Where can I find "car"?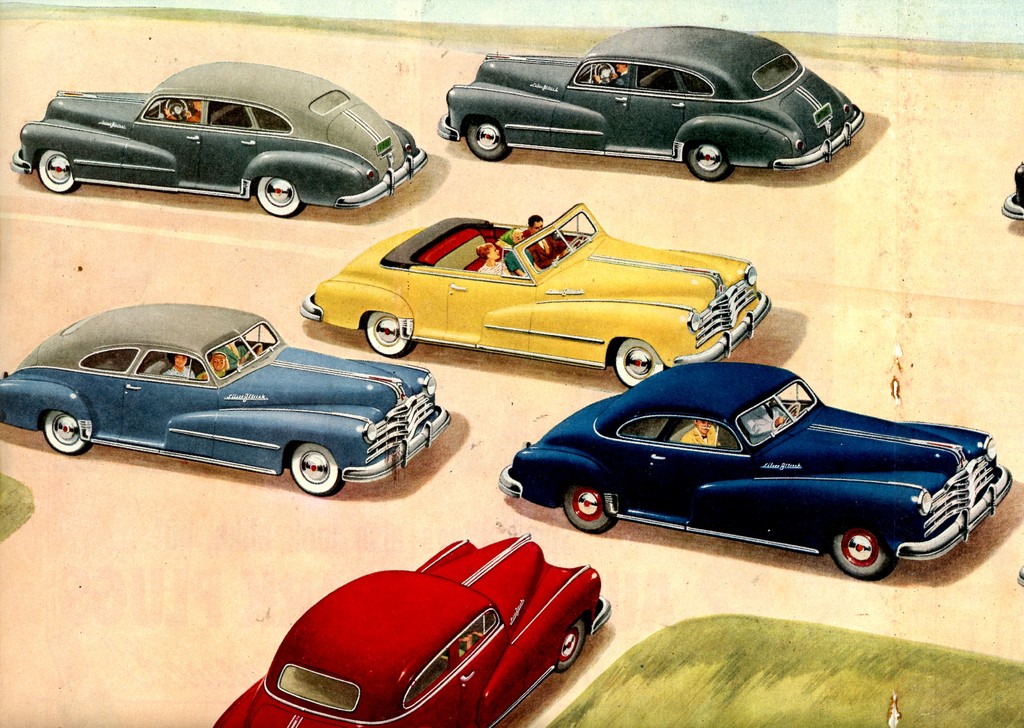
You can find it at x1=520, y1=359, x2=970, y2=574.
